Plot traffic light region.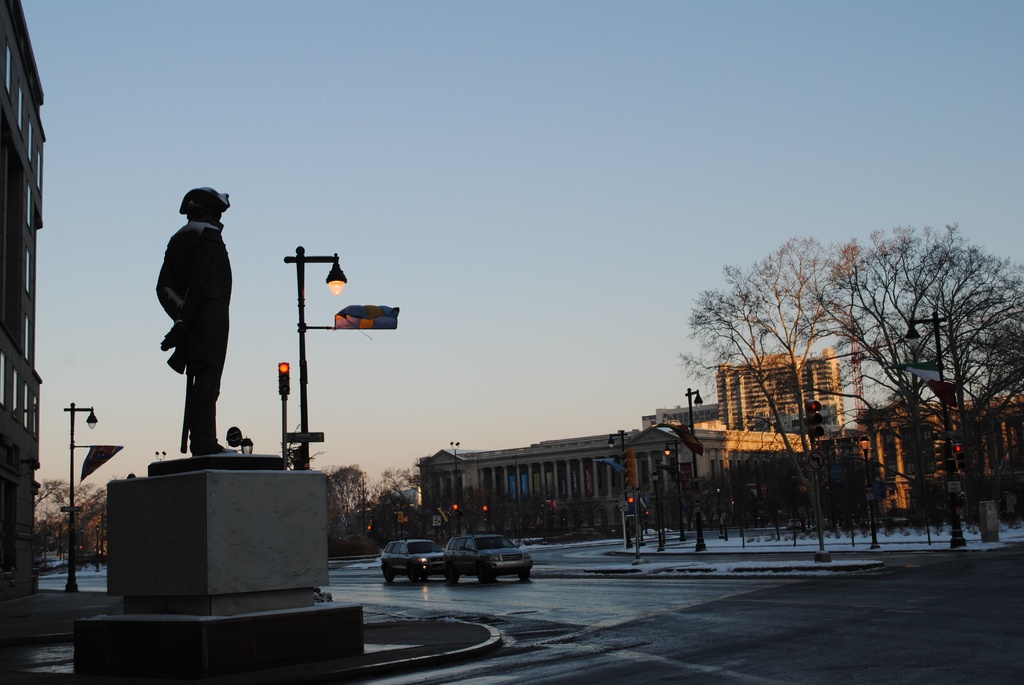
Plotted at [left=369, top=514, right=372, bottom=529].
